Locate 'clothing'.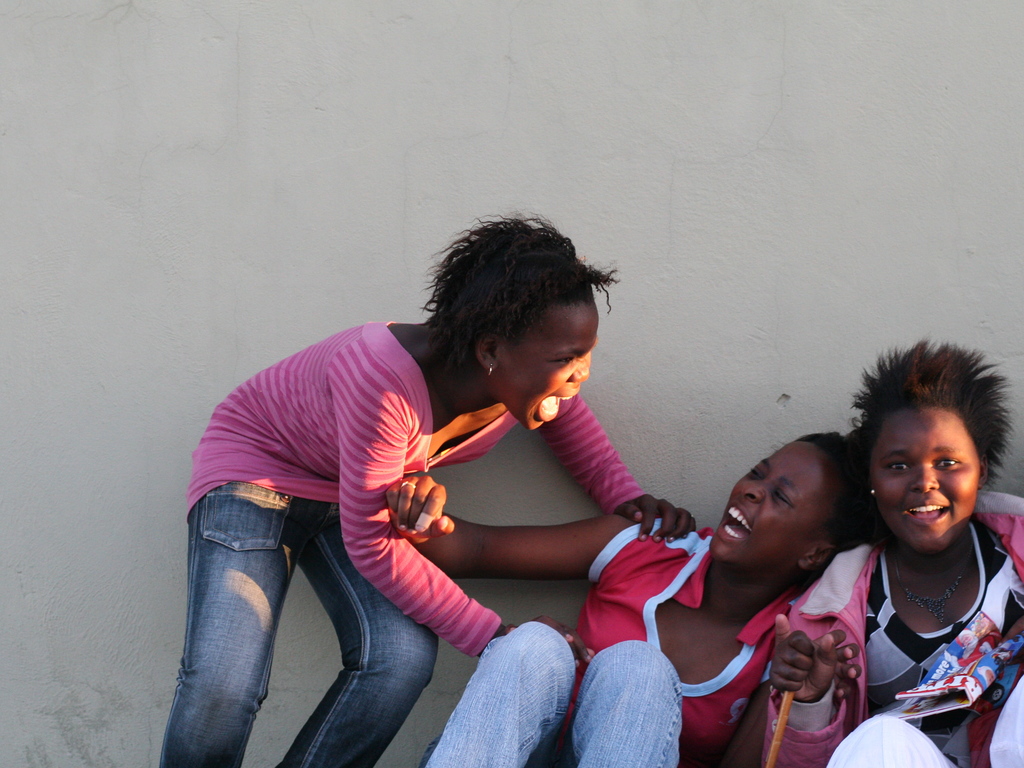
Bounding box: bbox=[170, 268, 575, 716].
